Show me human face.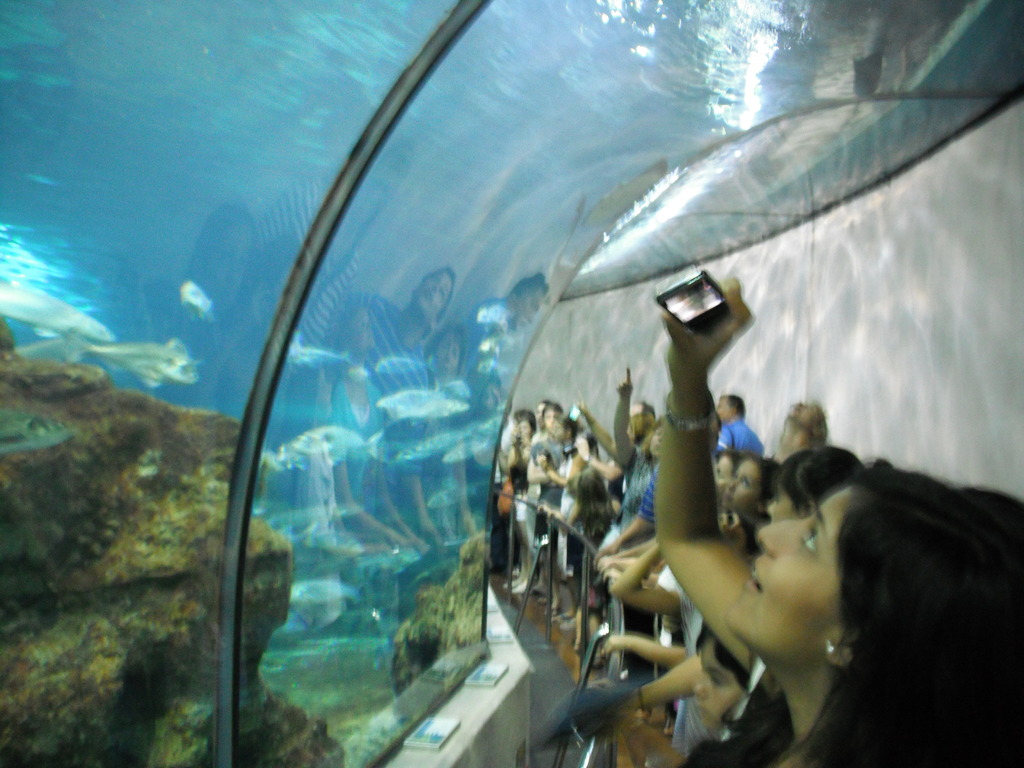
human face is here: 534 400 546 421.
